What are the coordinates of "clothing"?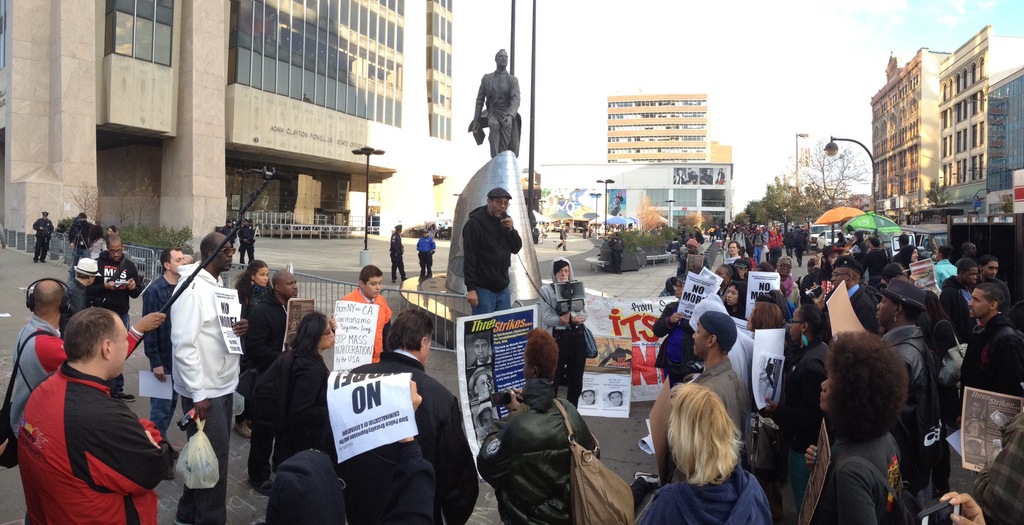
31 218 55 261.
